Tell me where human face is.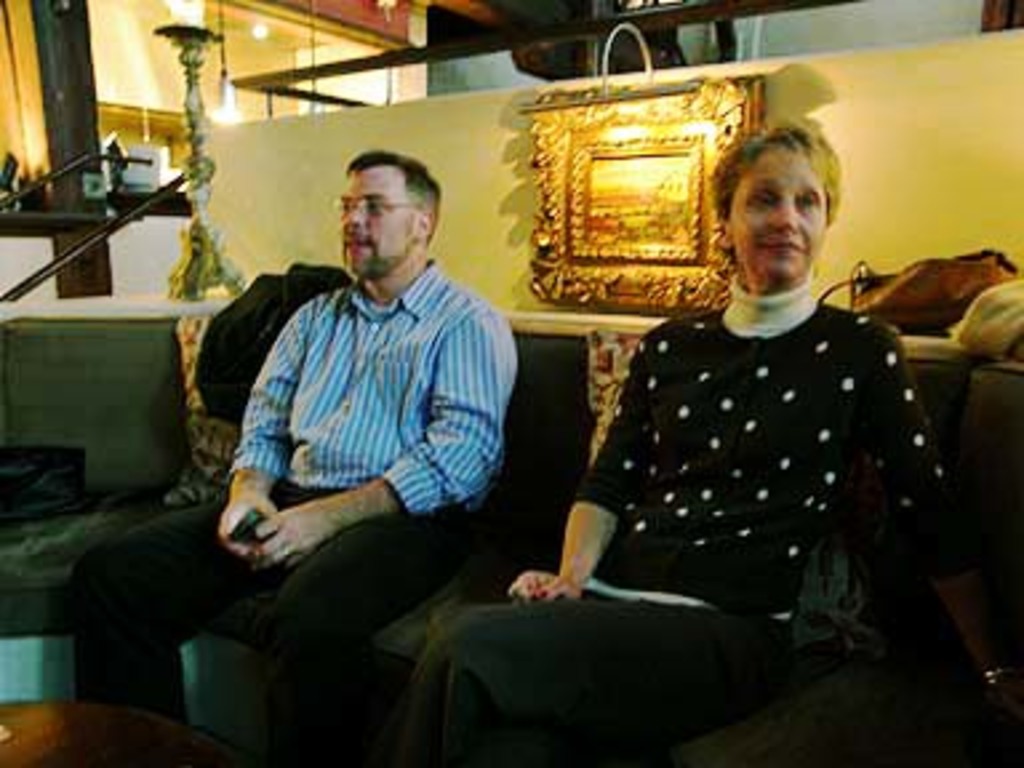
human face is at rect(731, 144, 824, 280).
